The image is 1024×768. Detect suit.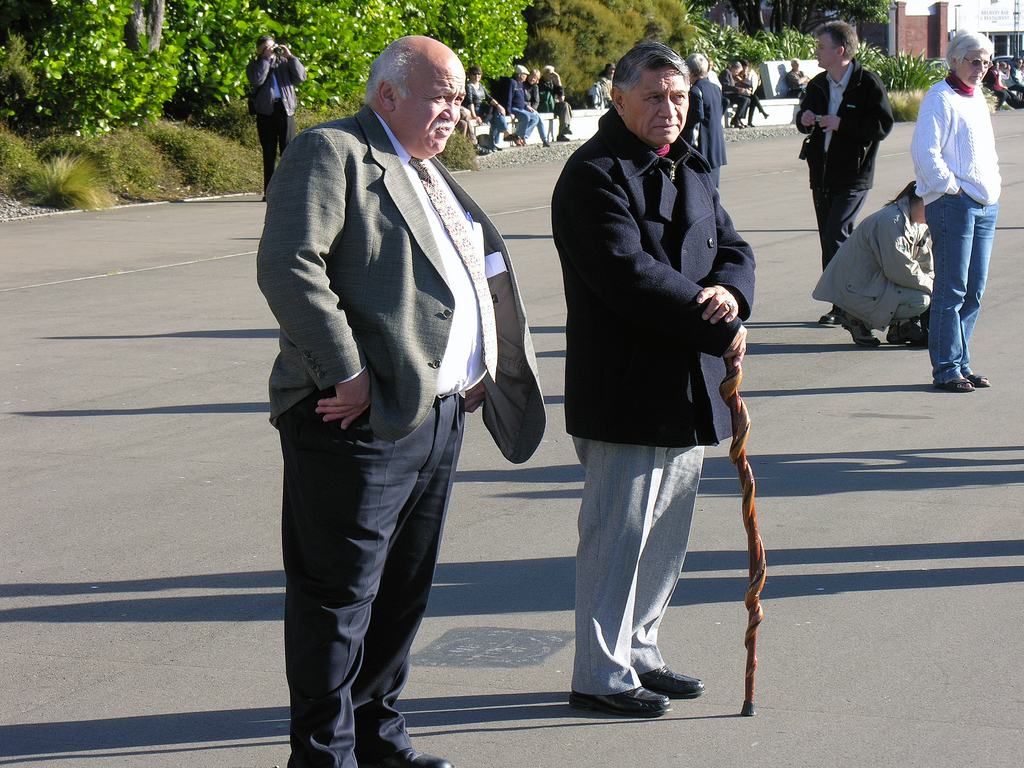
Detection: 795:61:892:267.
